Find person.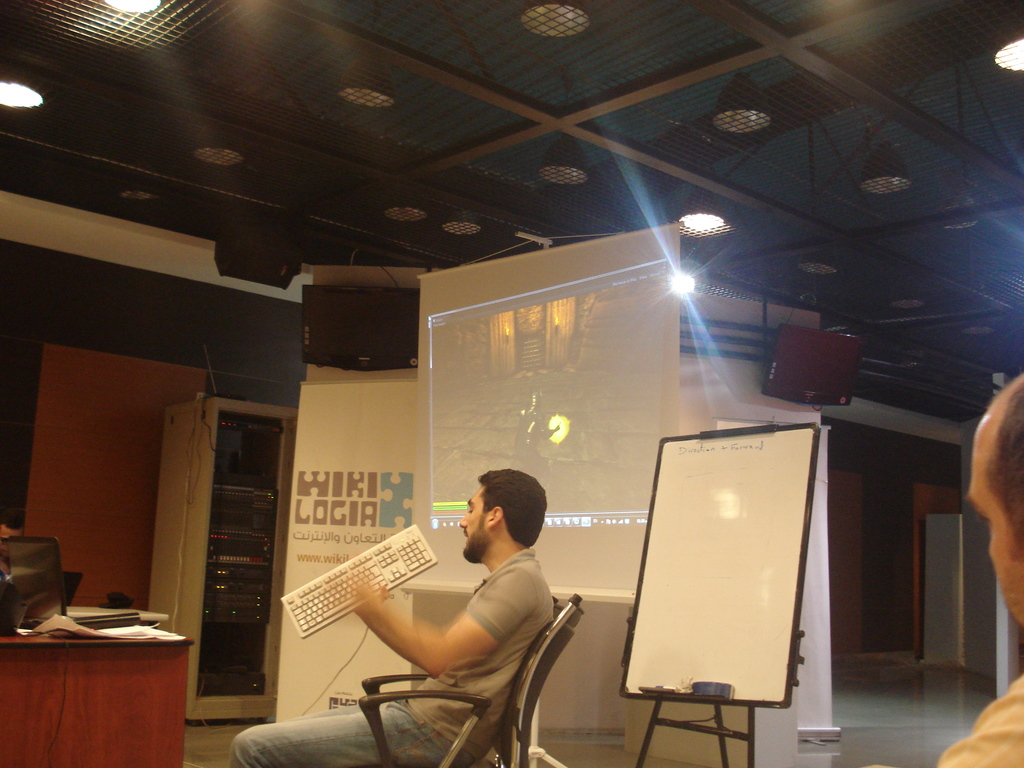
bbox=(1, 515, 31, 541).
